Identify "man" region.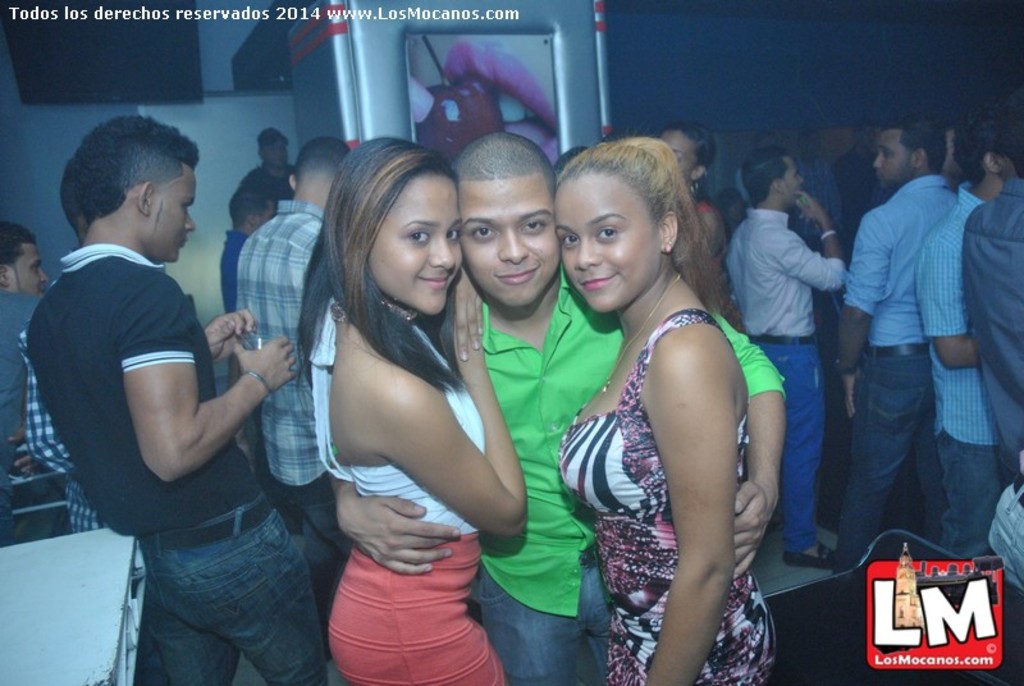
Region: [831,104,957,572].
